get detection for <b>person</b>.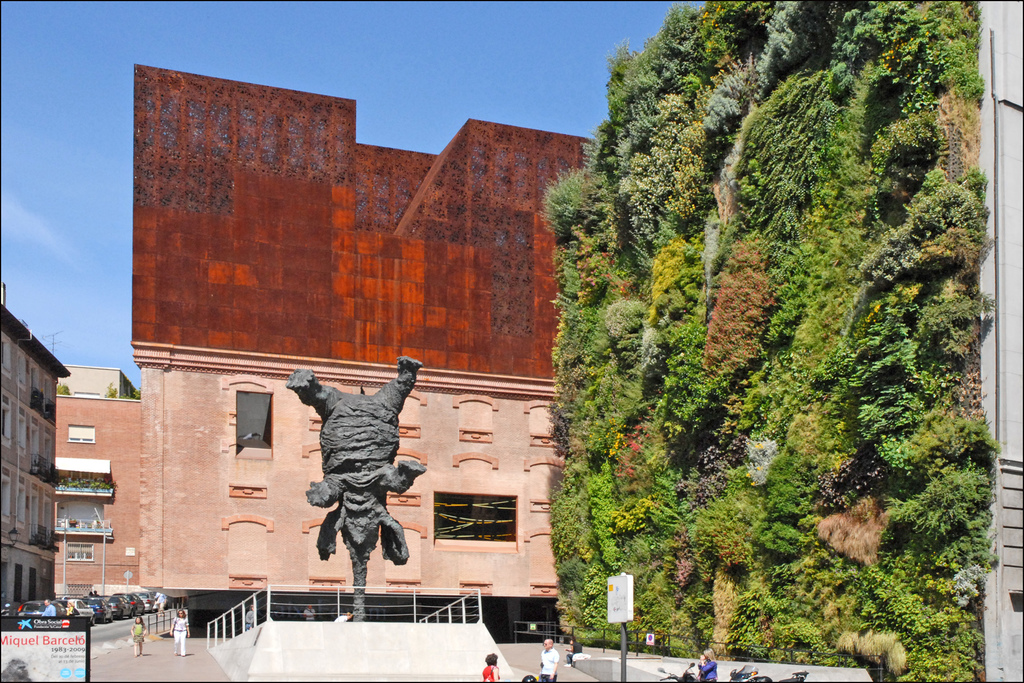
Detection: 40/599/52/616.
